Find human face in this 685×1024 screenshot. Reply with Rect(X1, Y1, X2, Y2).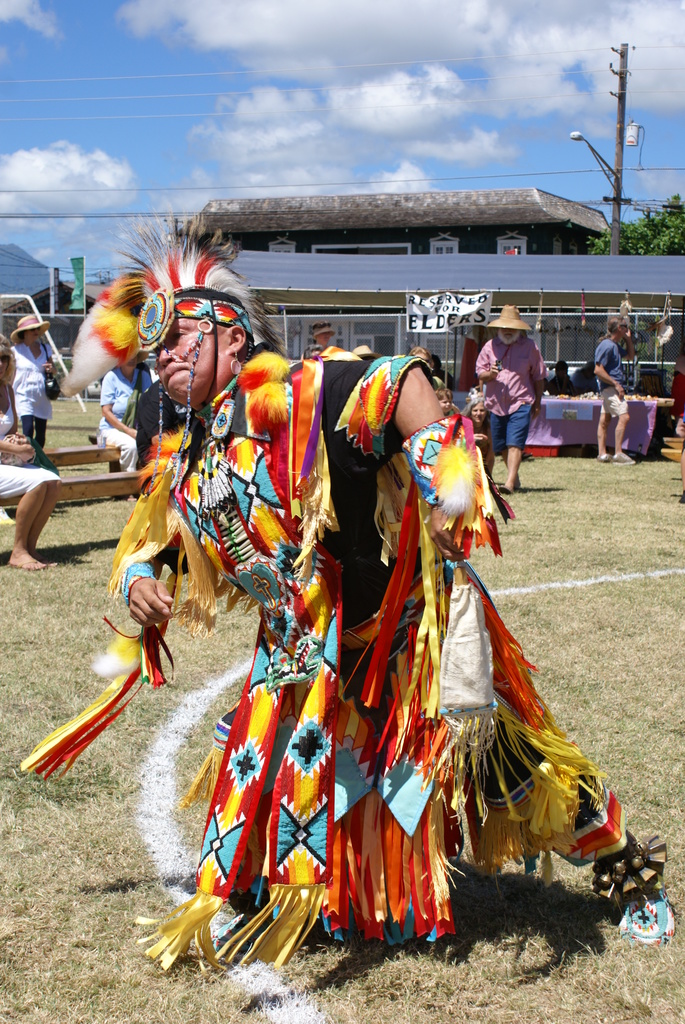
Rect(316, 330, 331, 344).
